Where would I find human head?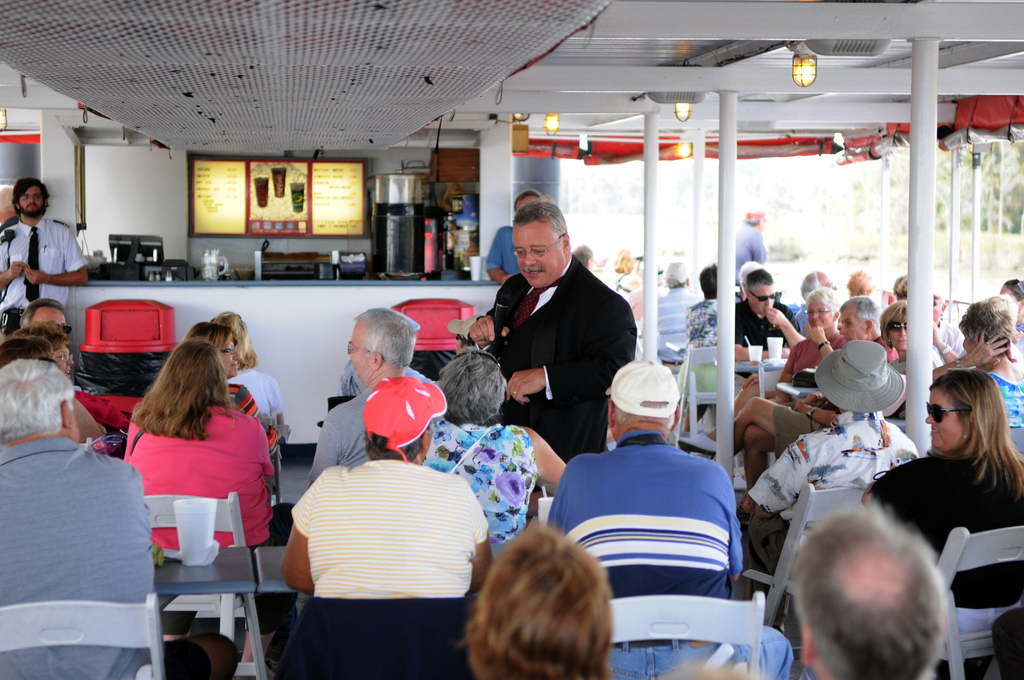
At bbox(467, 516, 614, 679).
